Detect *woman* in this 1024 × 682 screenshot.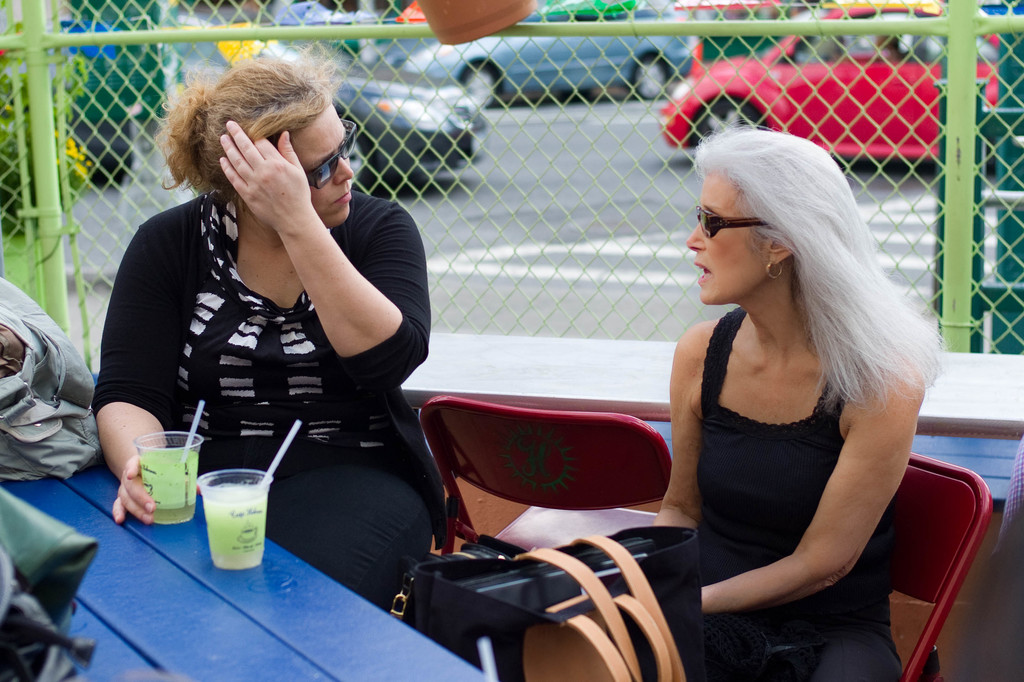
Detection: region(615, 106, 957, 675).
